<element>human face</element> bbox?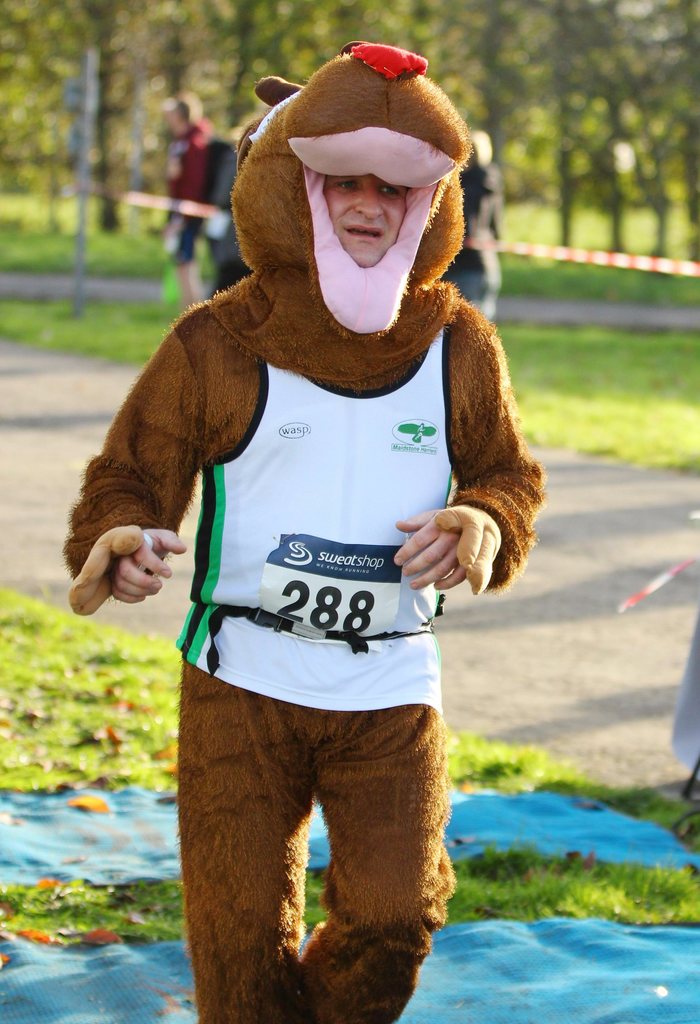
(322, 179, 408, 269)
